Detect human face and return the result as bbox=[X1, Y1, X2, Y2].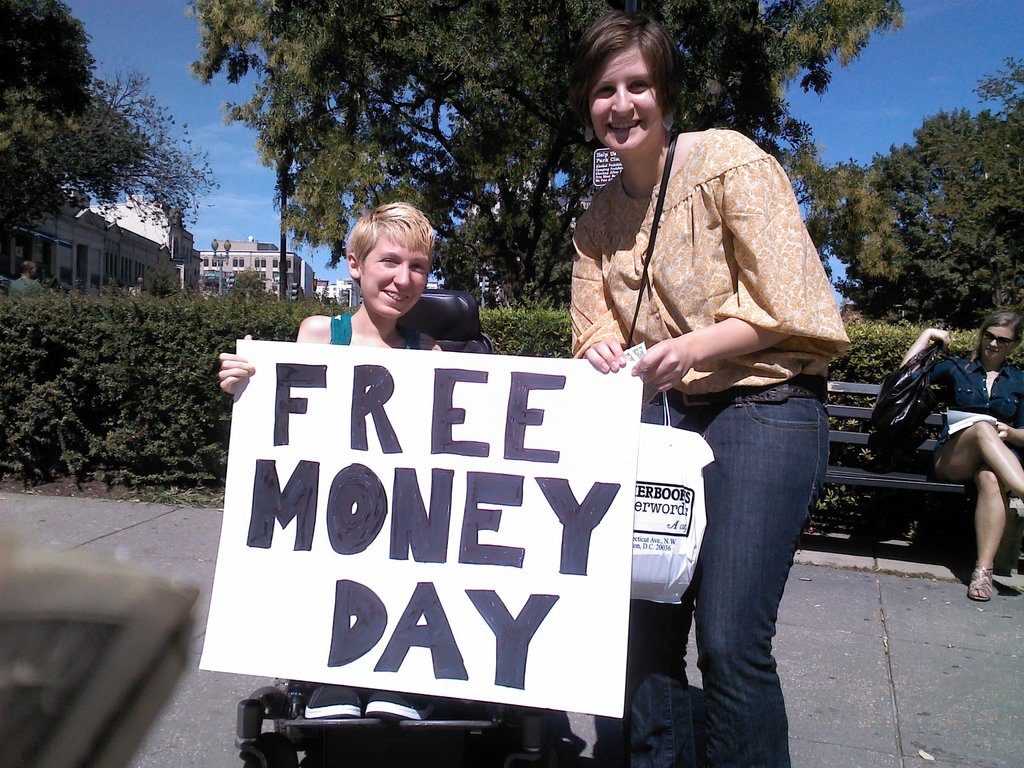
bbox=[984, 324, 1018, 364].
